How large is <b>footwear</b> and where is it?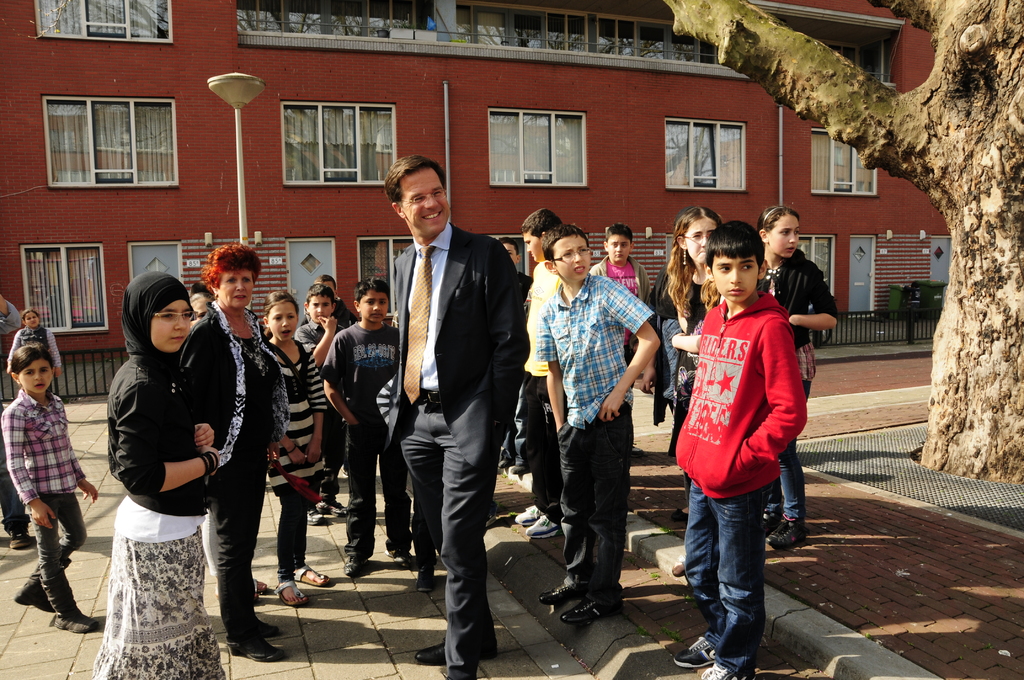
Bounding box: box(274, 576, 308, 608).
